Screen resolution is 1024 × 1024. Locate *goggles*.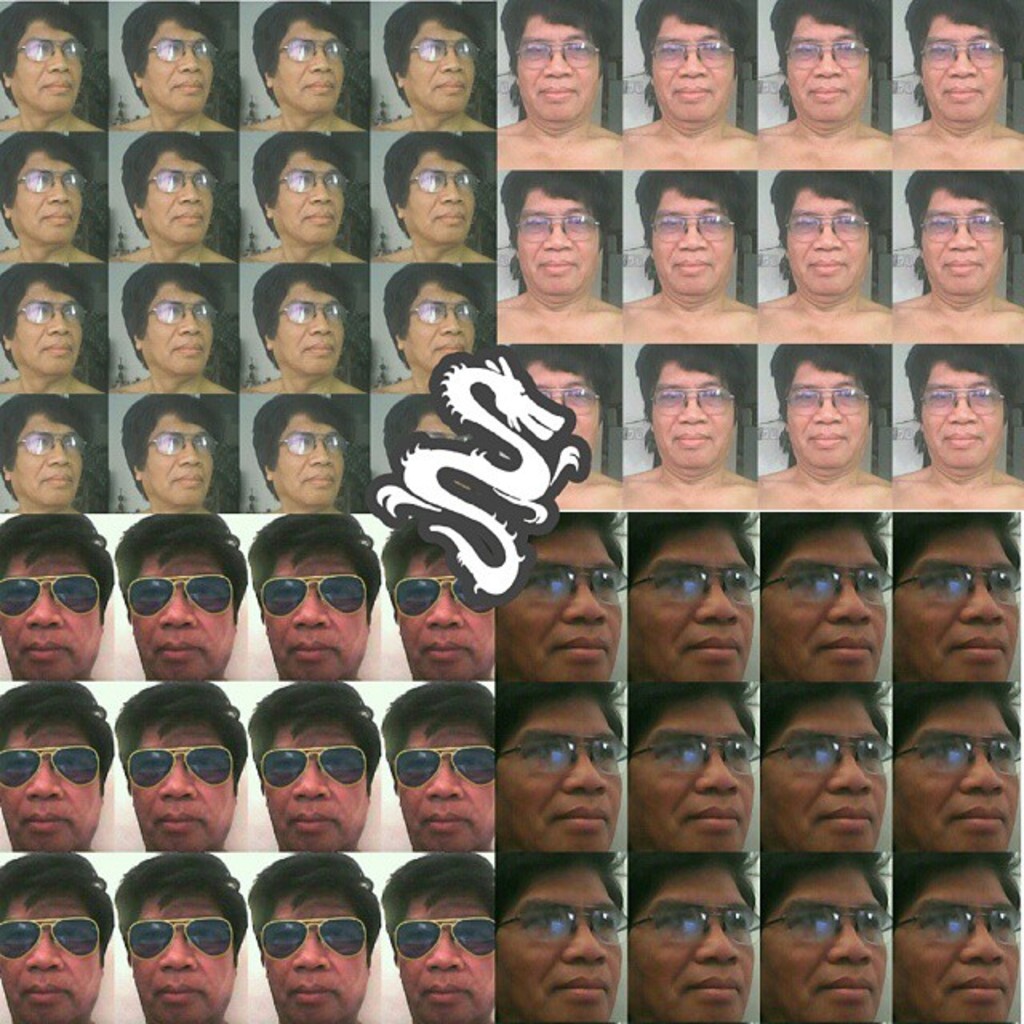
<box>139,162,227,202</box>.
